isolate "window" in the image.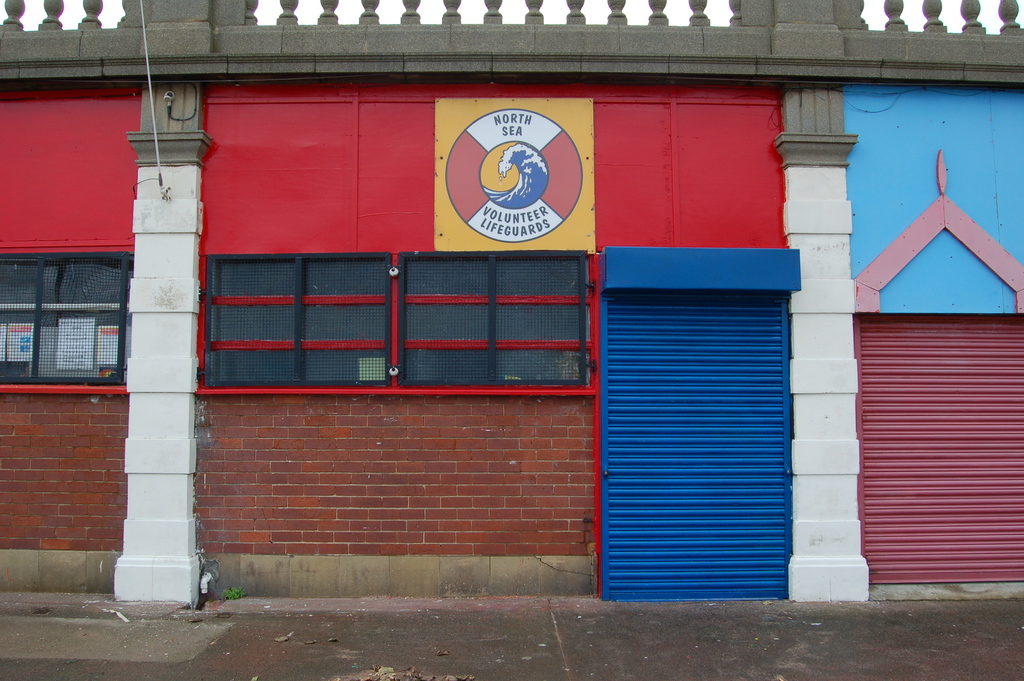
Isolated region: 198 251 394 389.
